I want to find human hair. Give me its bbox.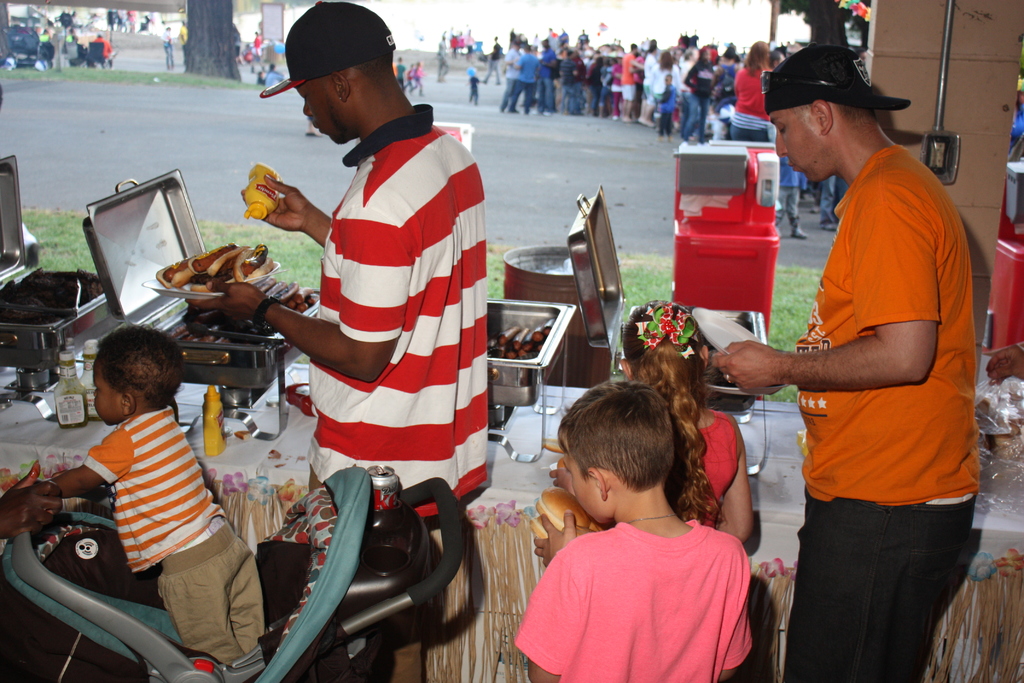
561 381 676 490.
